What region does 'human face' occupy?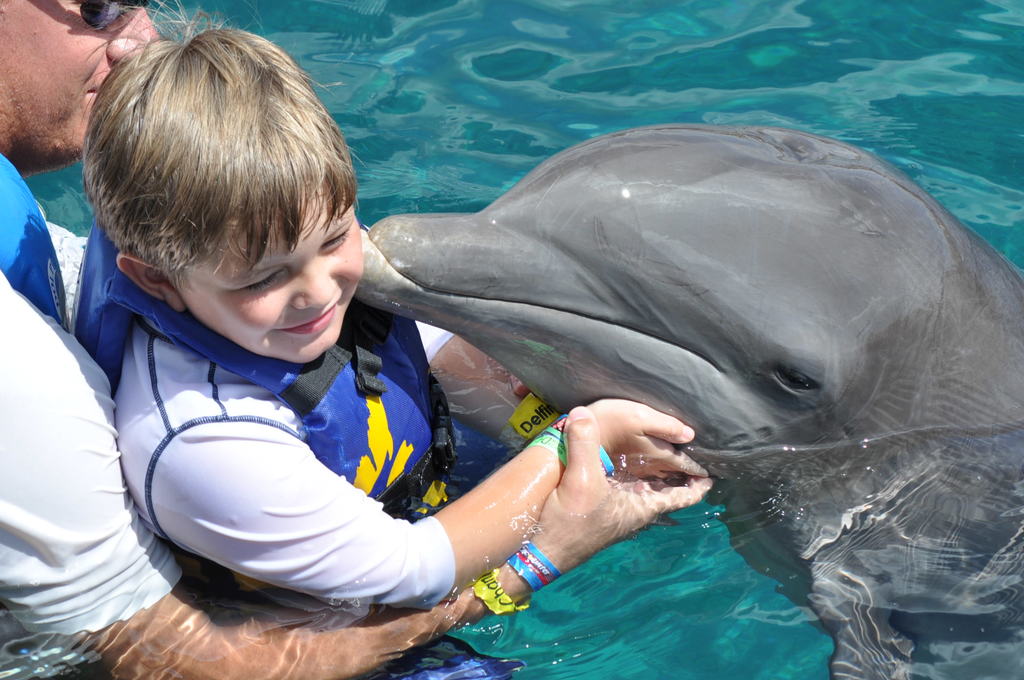
bbox=(0, 0, 163, 165).
